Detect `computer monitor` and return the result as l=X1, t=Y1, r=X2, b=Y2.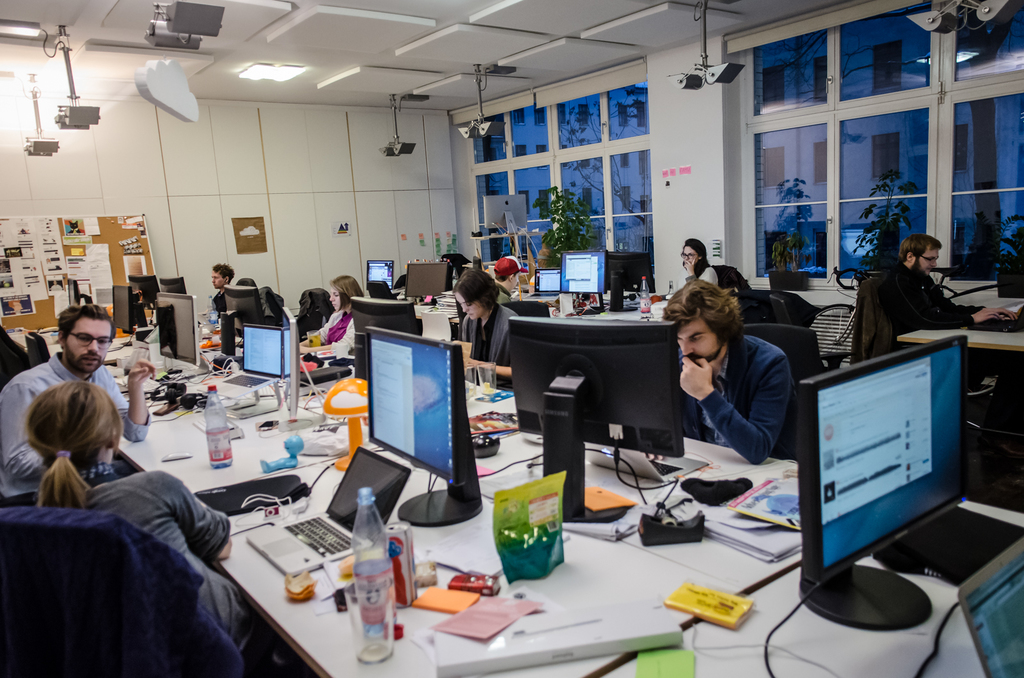
l=113, t=285, r=138, b=349.
